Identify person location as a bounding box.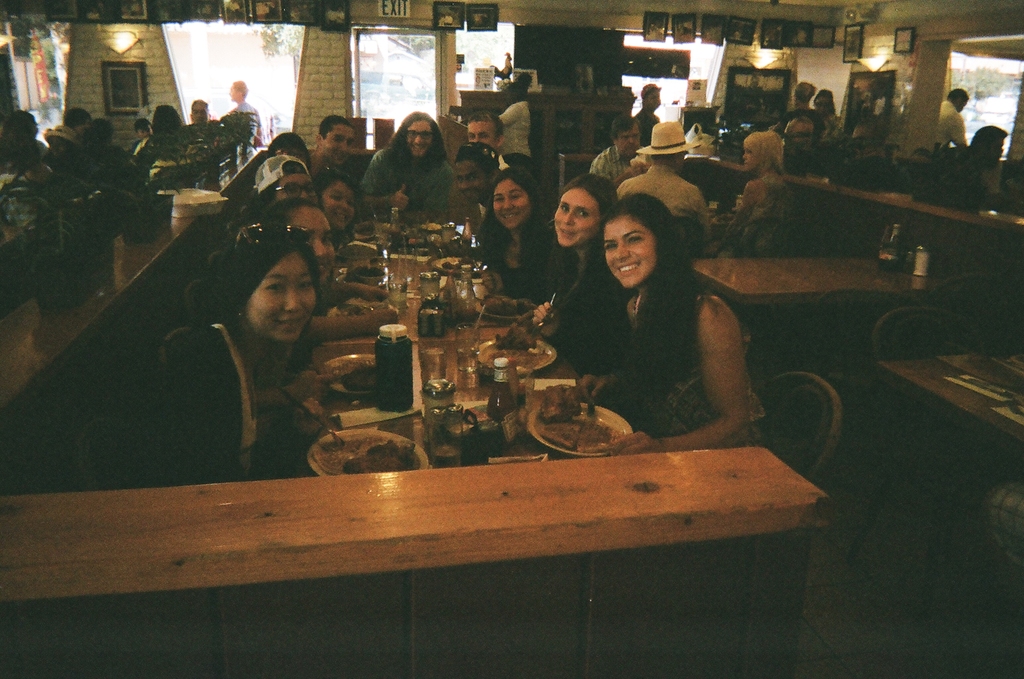
814/90/841/141.
